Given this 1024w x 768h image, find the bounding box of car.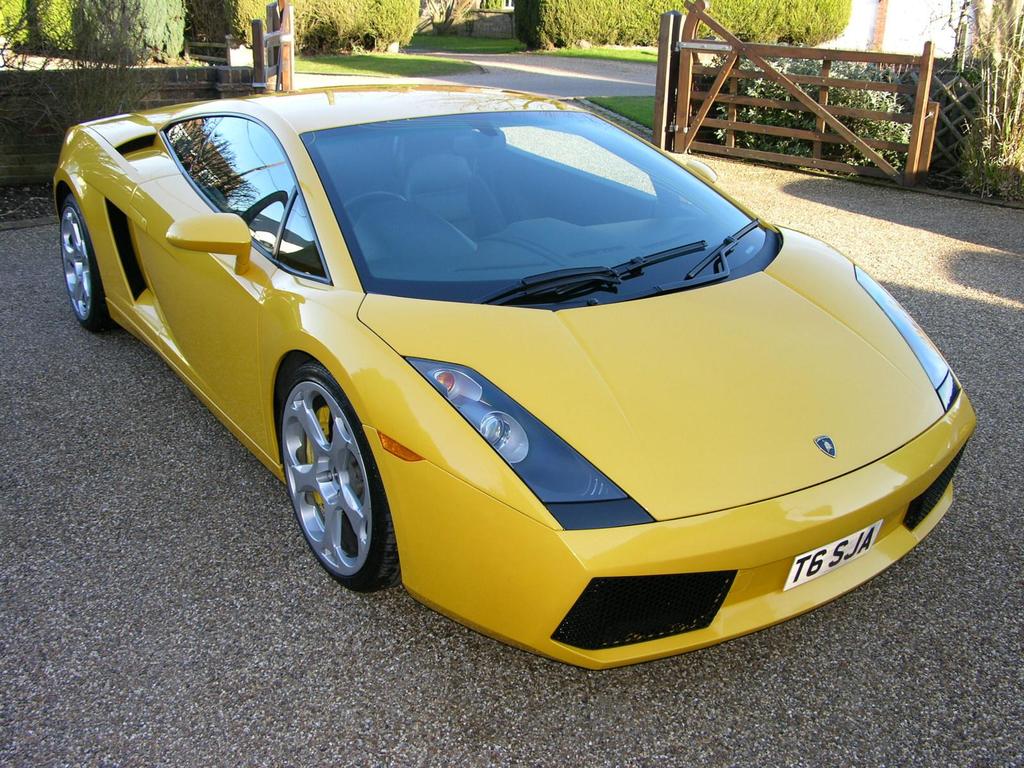
[left=52, top=81, right=977, bottom=675].
